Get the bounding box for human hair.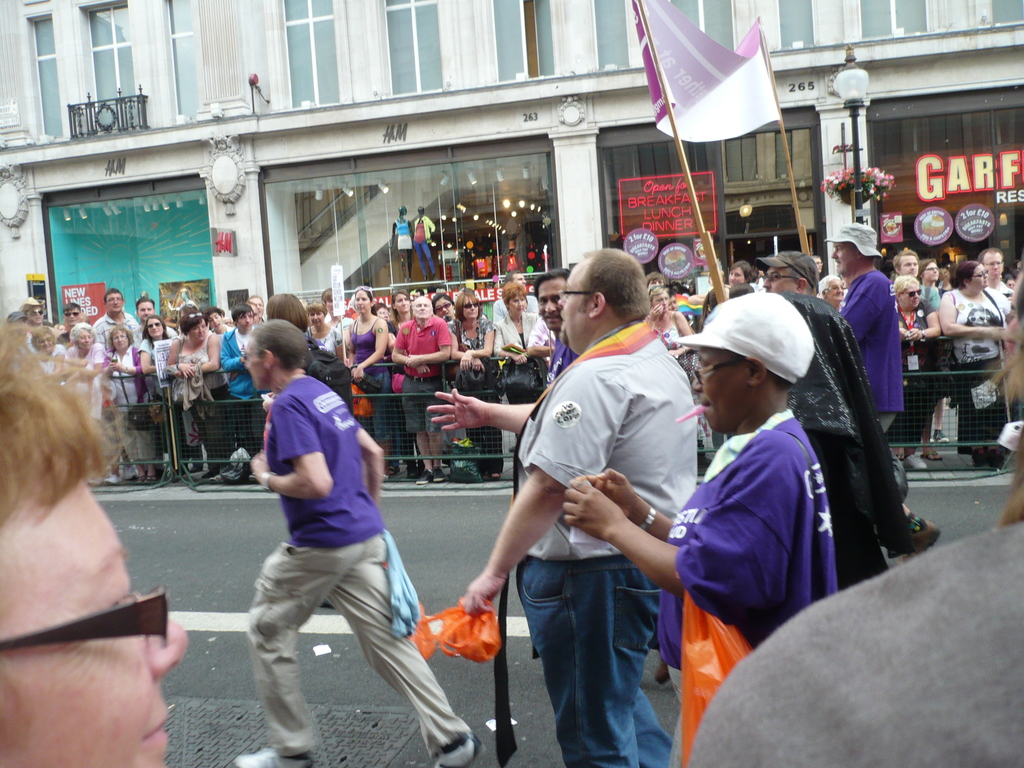
{"x1": 305, "y1": 300, "x2": 327, "y2": 316}.
